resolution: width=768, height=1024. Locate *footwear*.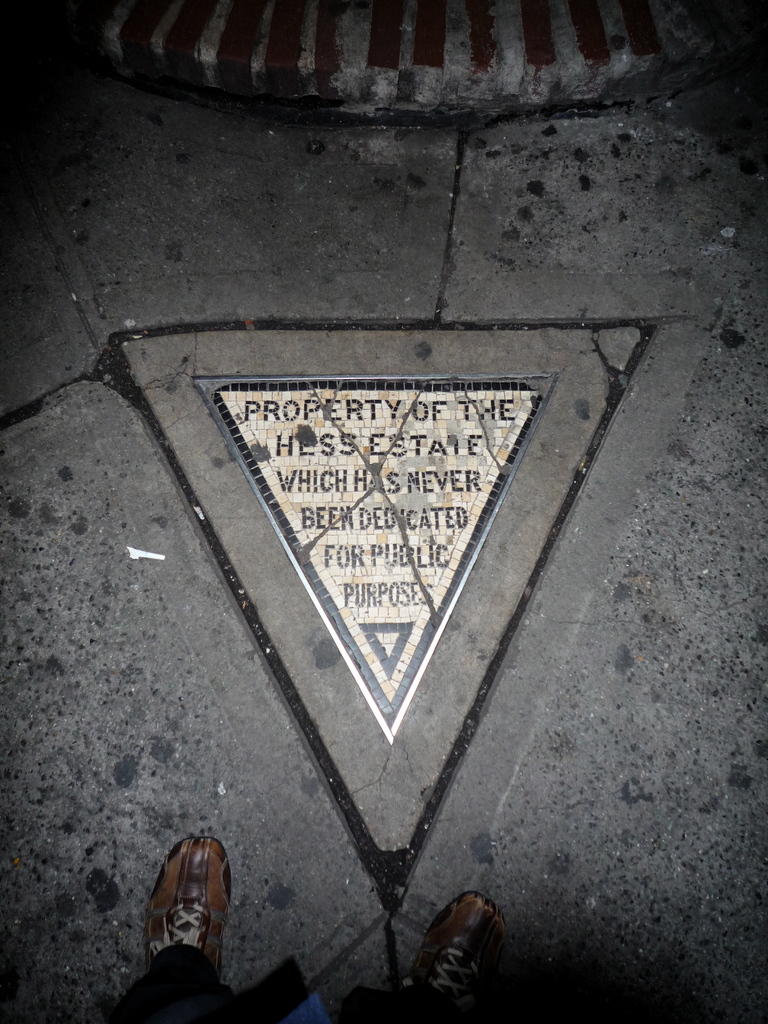
131:835:234:992.
